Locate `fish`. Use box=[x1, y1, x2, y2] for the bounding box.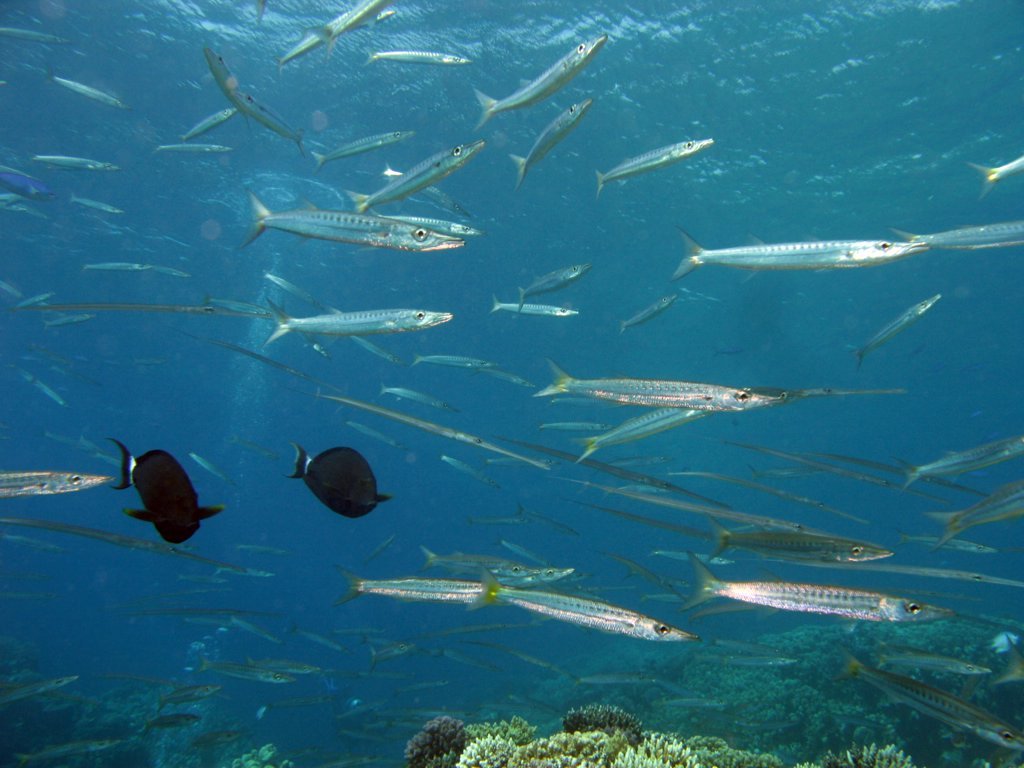
box=[47, 72, 130, 111].
